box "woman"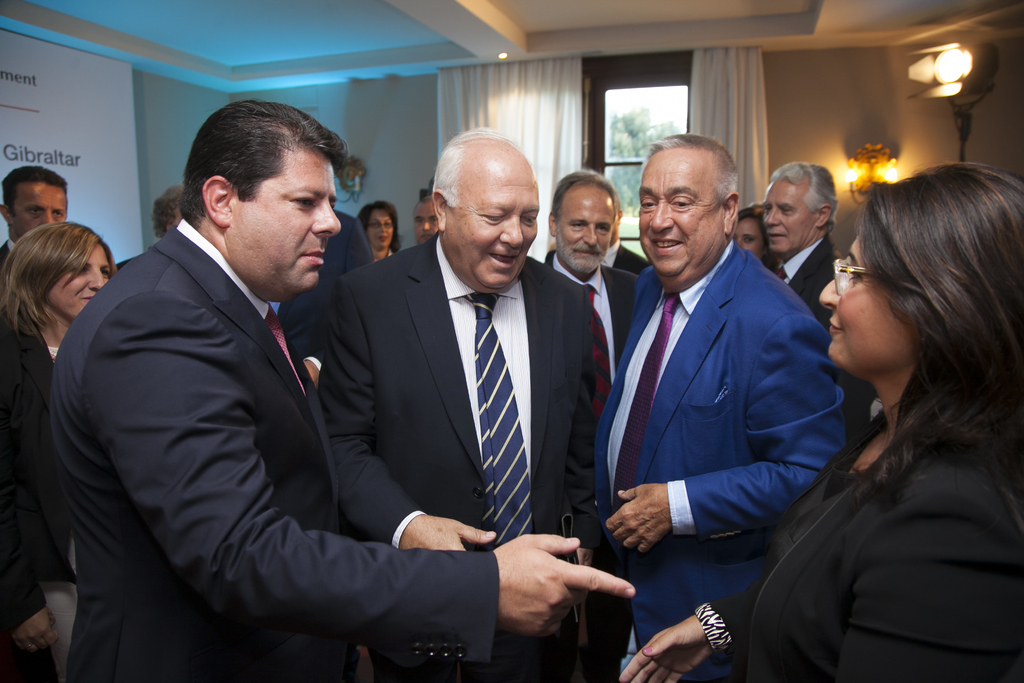
<box>0,225,112,679</box>
